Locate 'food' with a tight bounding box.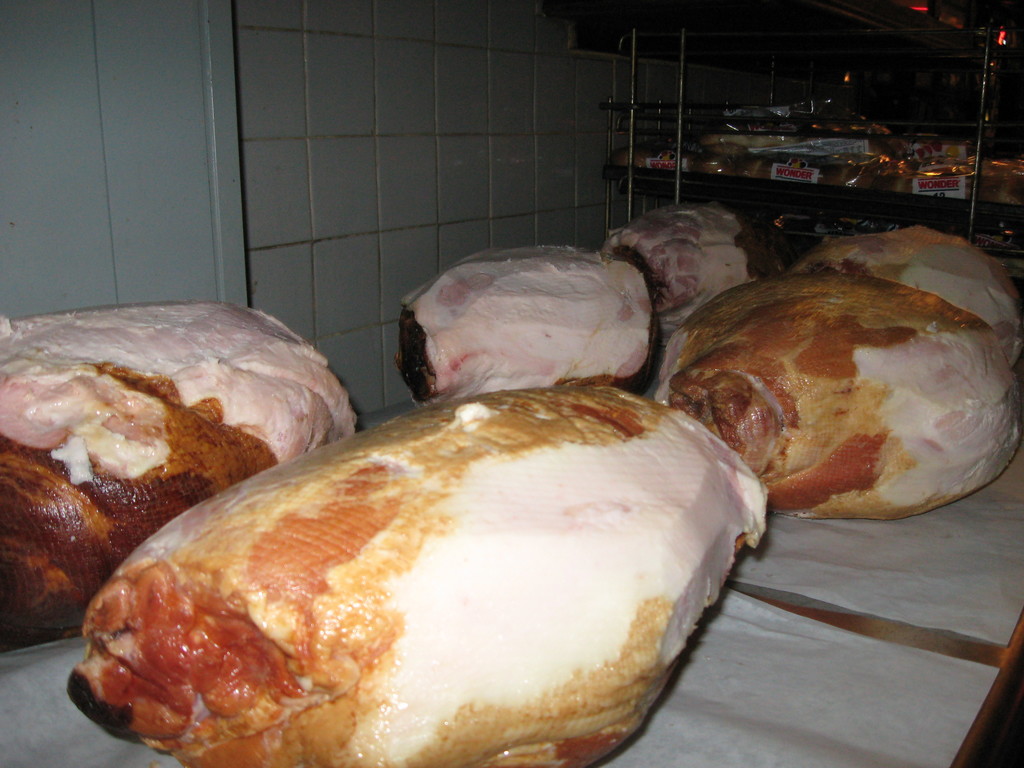
left=395, top=250, right=655, bottom=386.
